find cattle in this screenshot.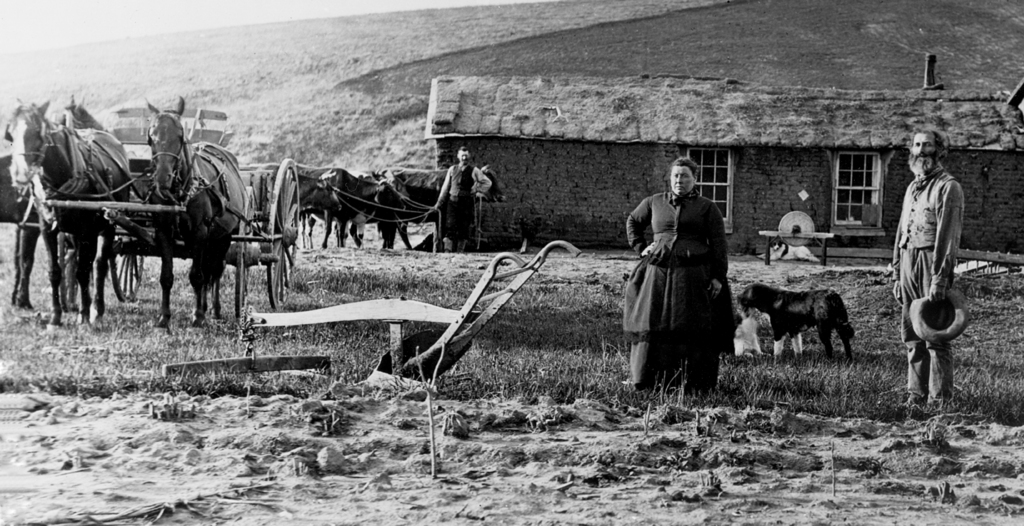
The bounding box for cattle is bbox(247, 165, 343, 215).
